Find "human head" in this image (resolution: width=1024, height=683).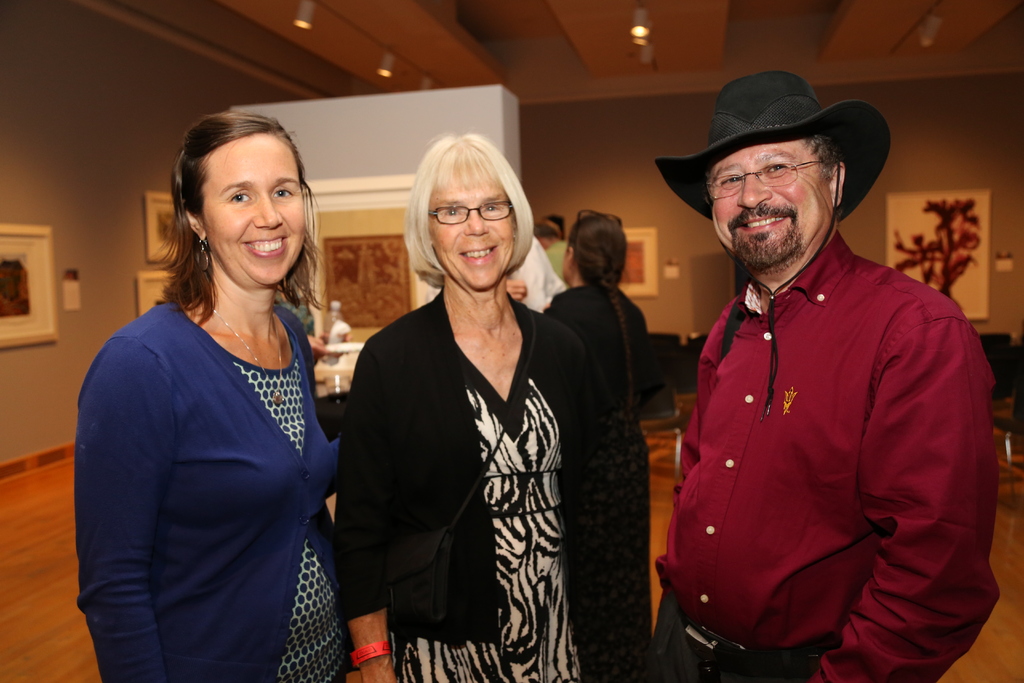
<box>173,113,308,284</box>.
